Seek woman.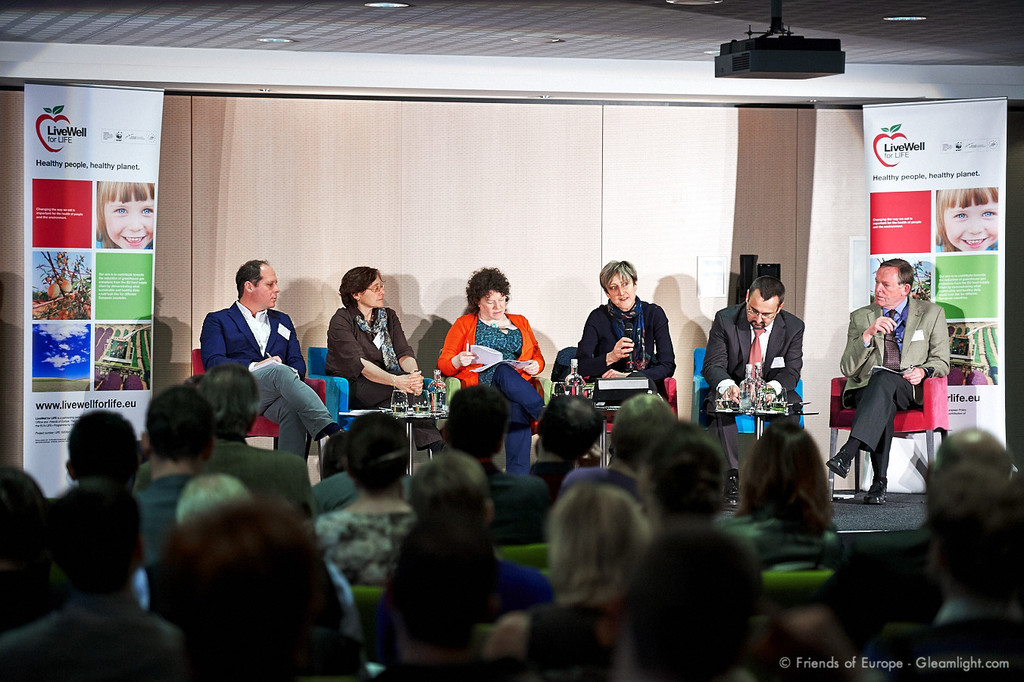
[x1=575, y1=258, x2=682, y2=413].
